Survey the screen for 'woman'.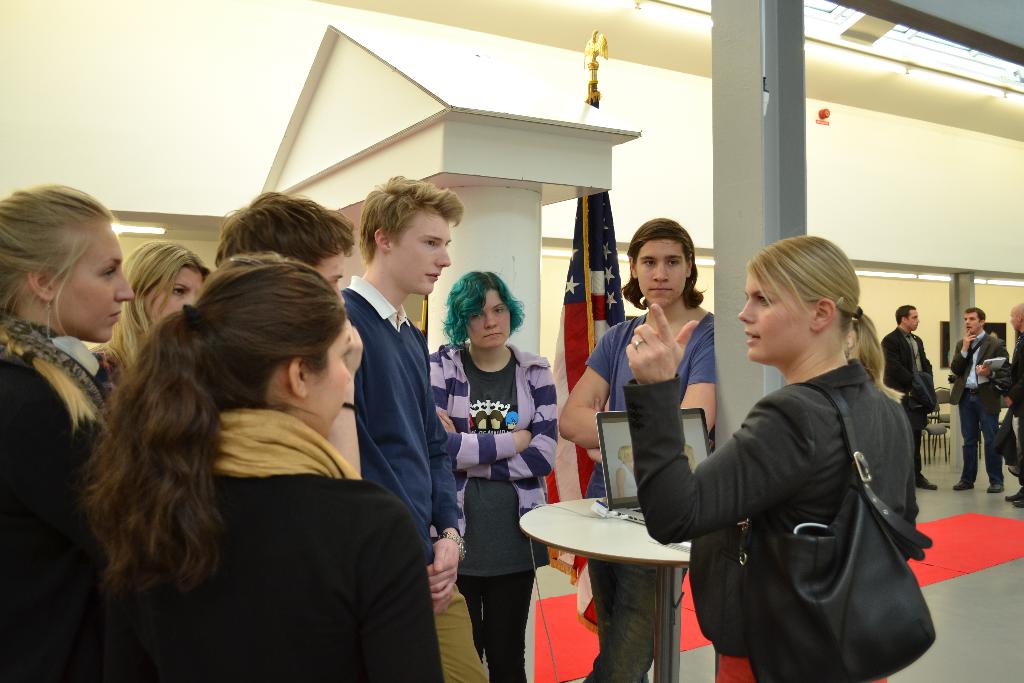
Survey found: 0, 180, 146, 682.
